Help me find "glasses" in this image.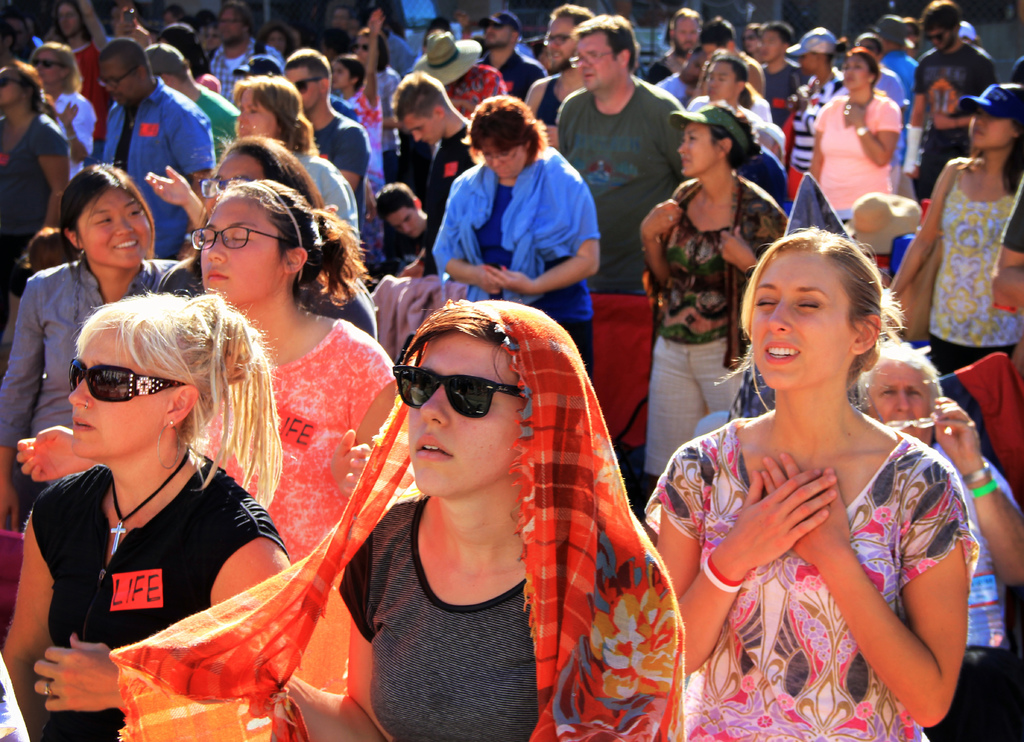
Found it: pyautogui.locateOnScreen(200, 173, 253, 197).
